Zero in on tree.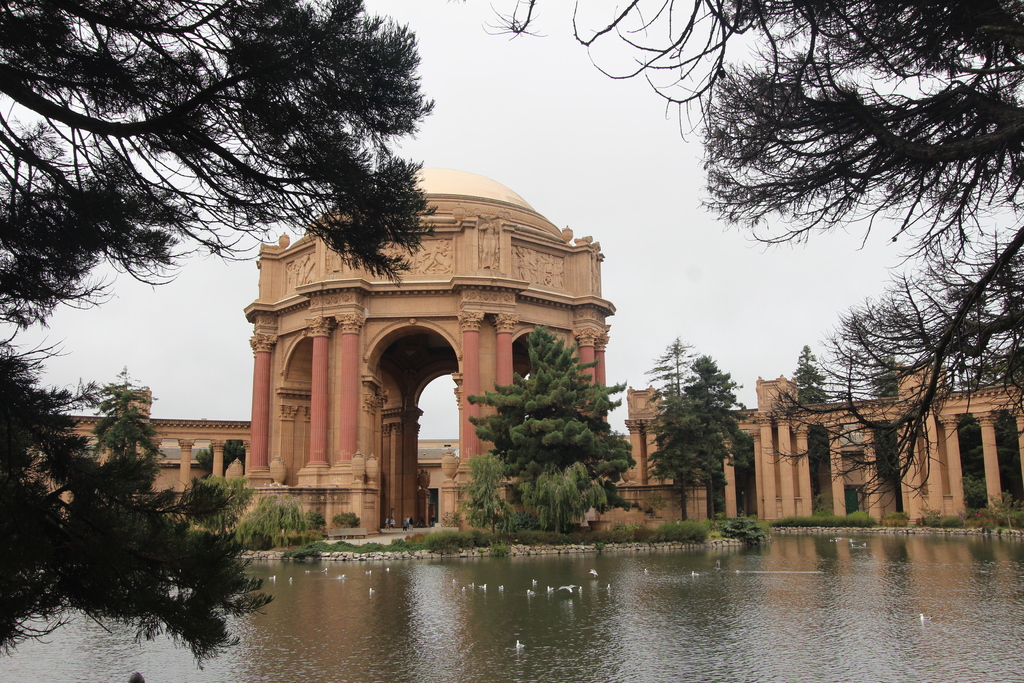
Zeroed in: region(637, 332, 696, 419).
